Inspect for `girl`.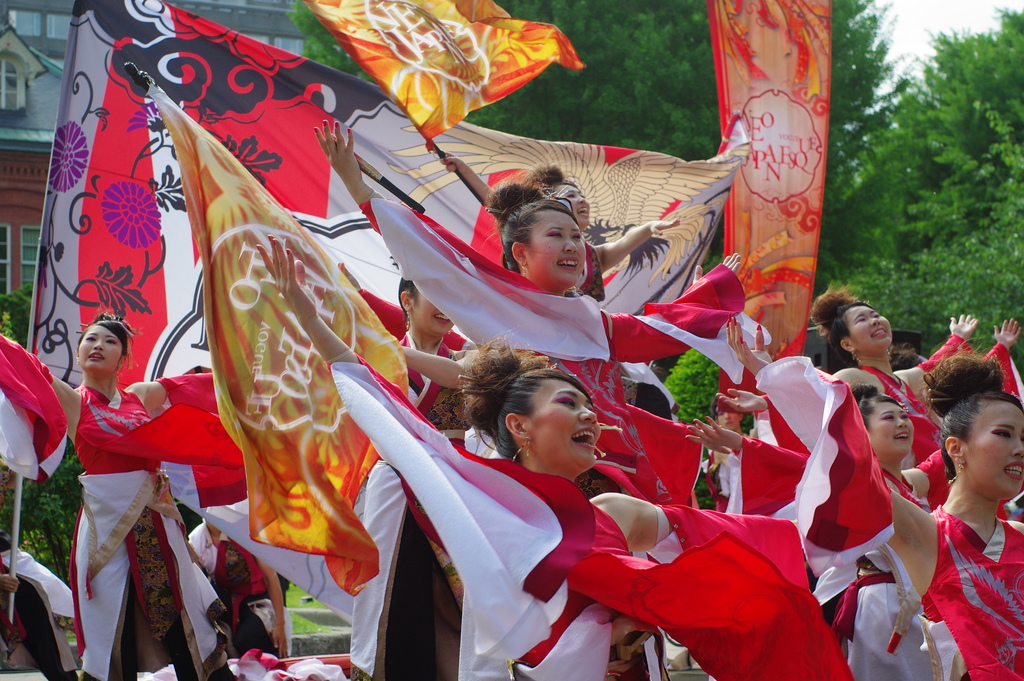
Inspection: locate(0, 317, 221, 679).
